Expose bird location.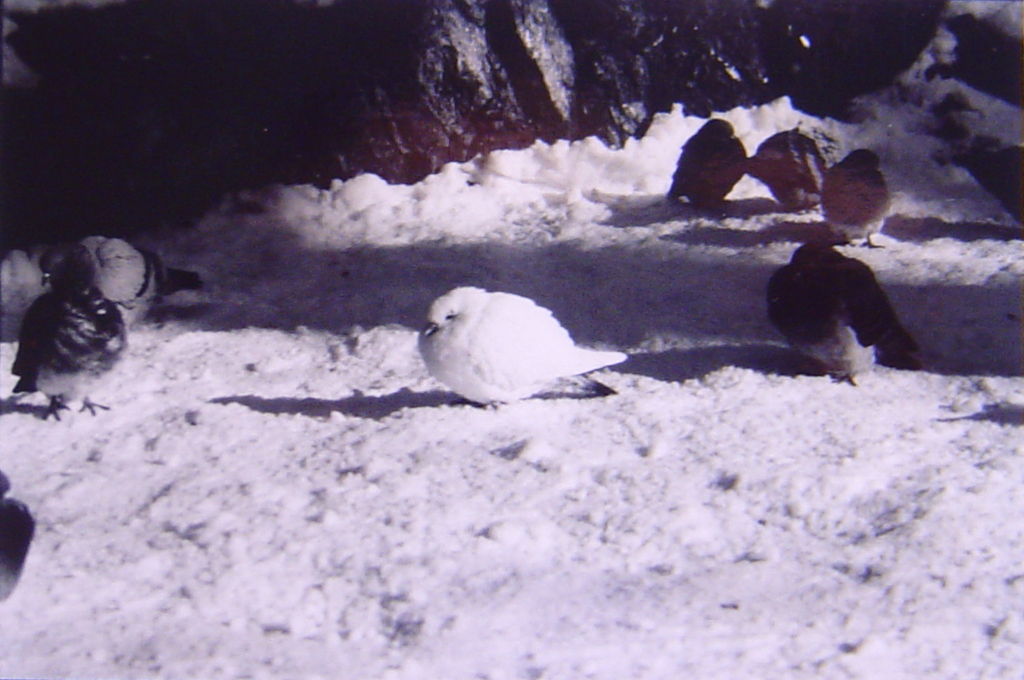
Exposed at <box>3,284,130,425</box>.
